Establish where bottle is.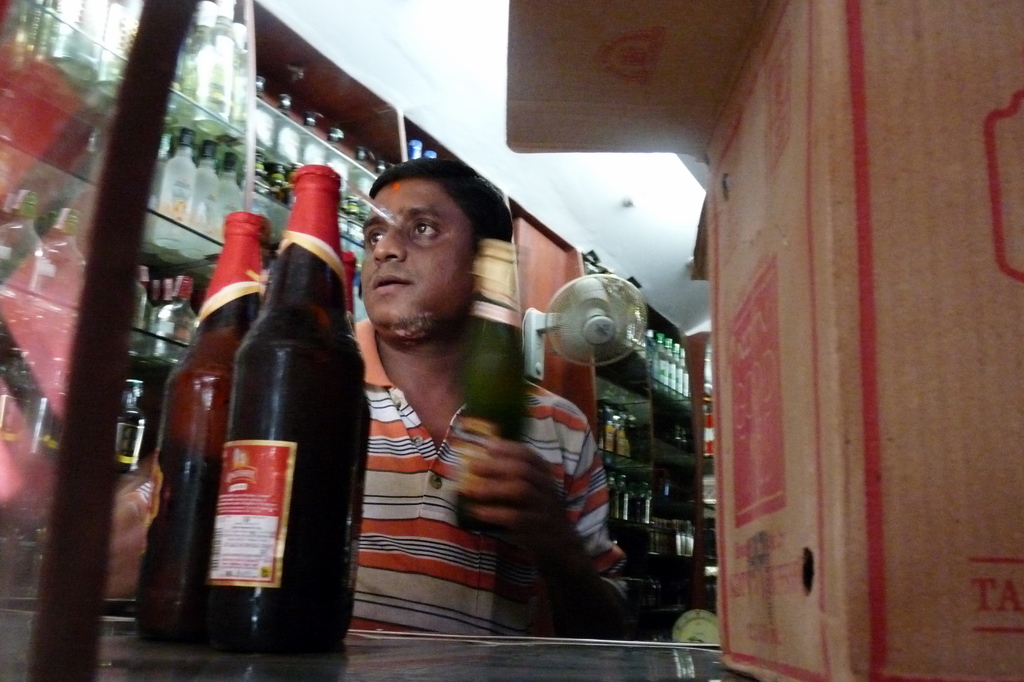
Established at box=[633, 469, 653, 530].
